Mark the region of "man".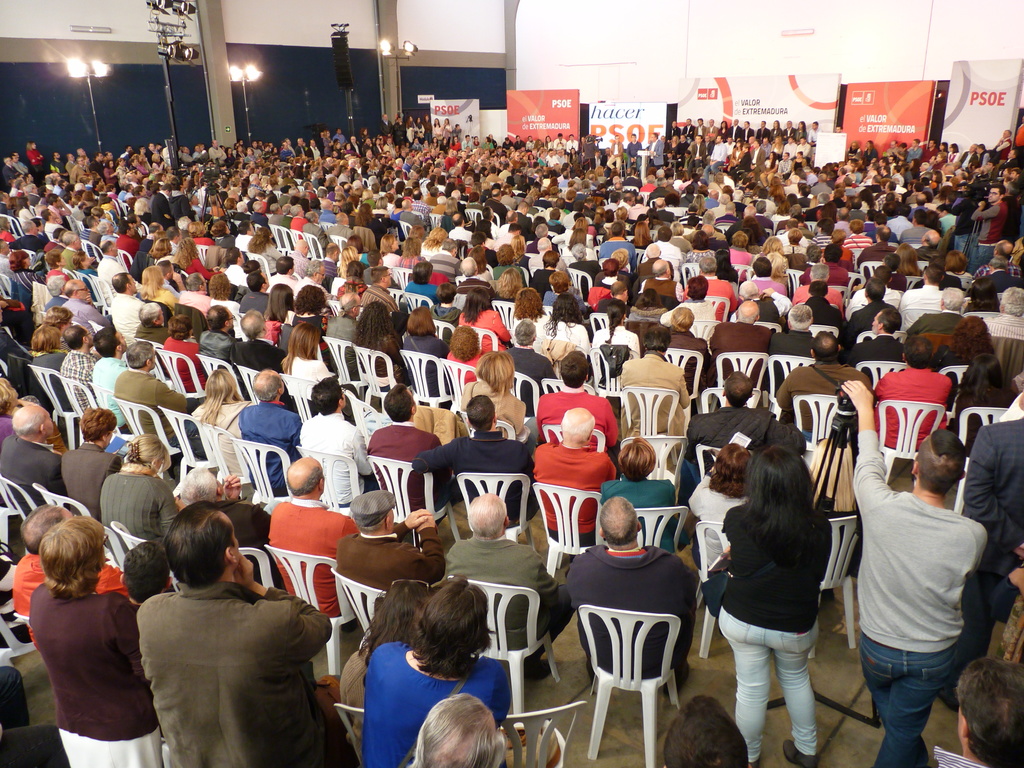
Region: region(977, 284, 1023, 395).
